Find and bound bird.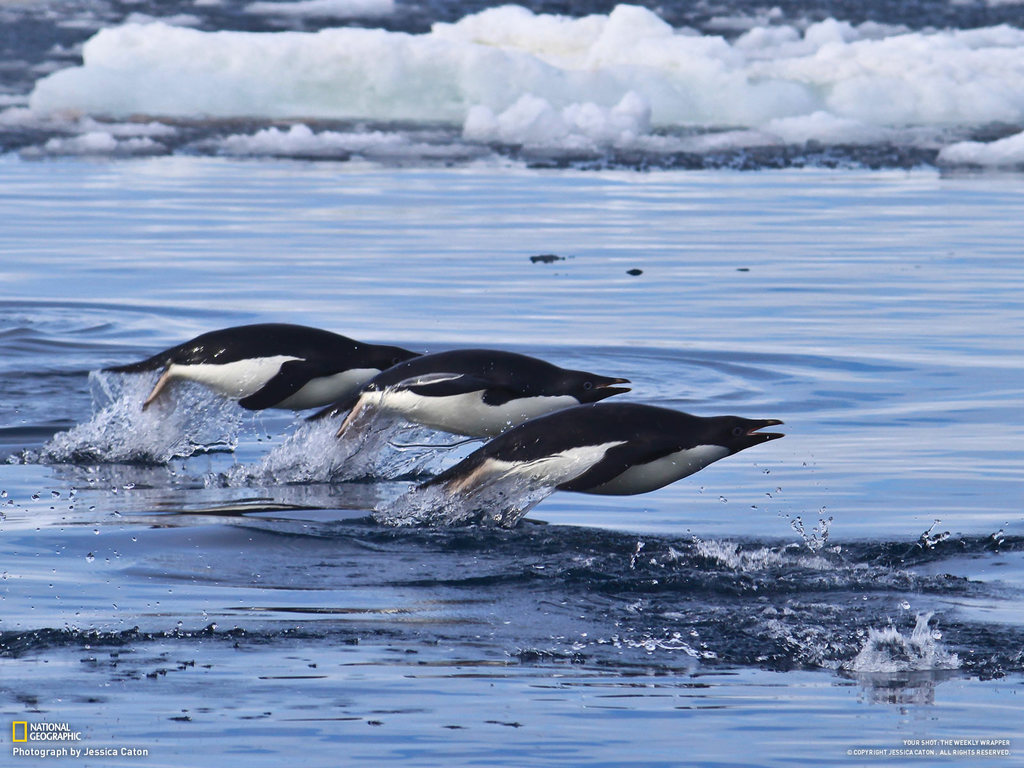
Bound: box(303, 346, 636, 448).
